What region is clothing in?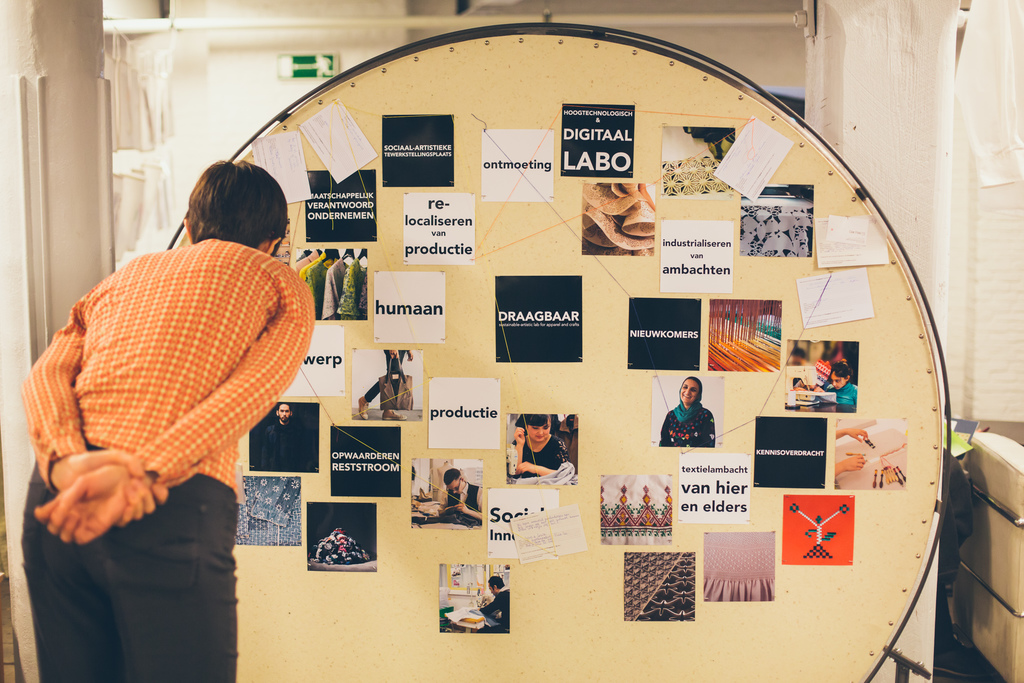
262:419:308:468.
